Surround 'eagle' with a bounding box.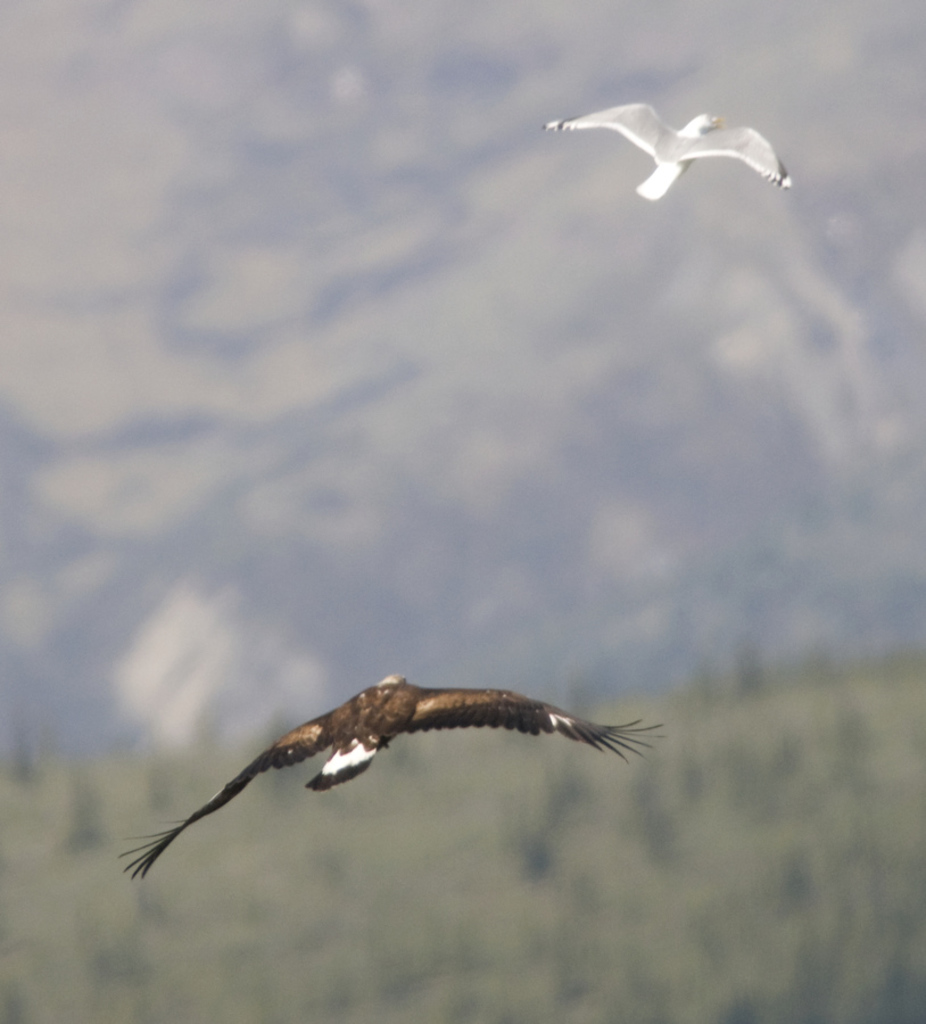
113:672:662:889.
